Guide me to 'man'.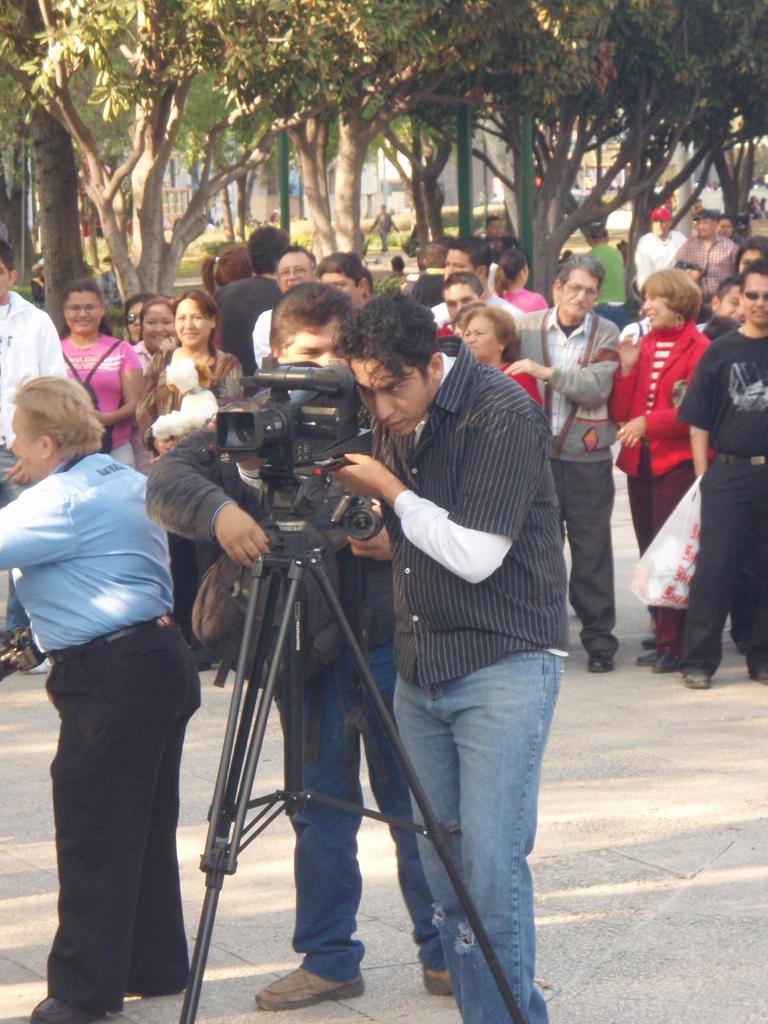
Guidance: [x1=660, y1=252, x2=767, y2=691].
